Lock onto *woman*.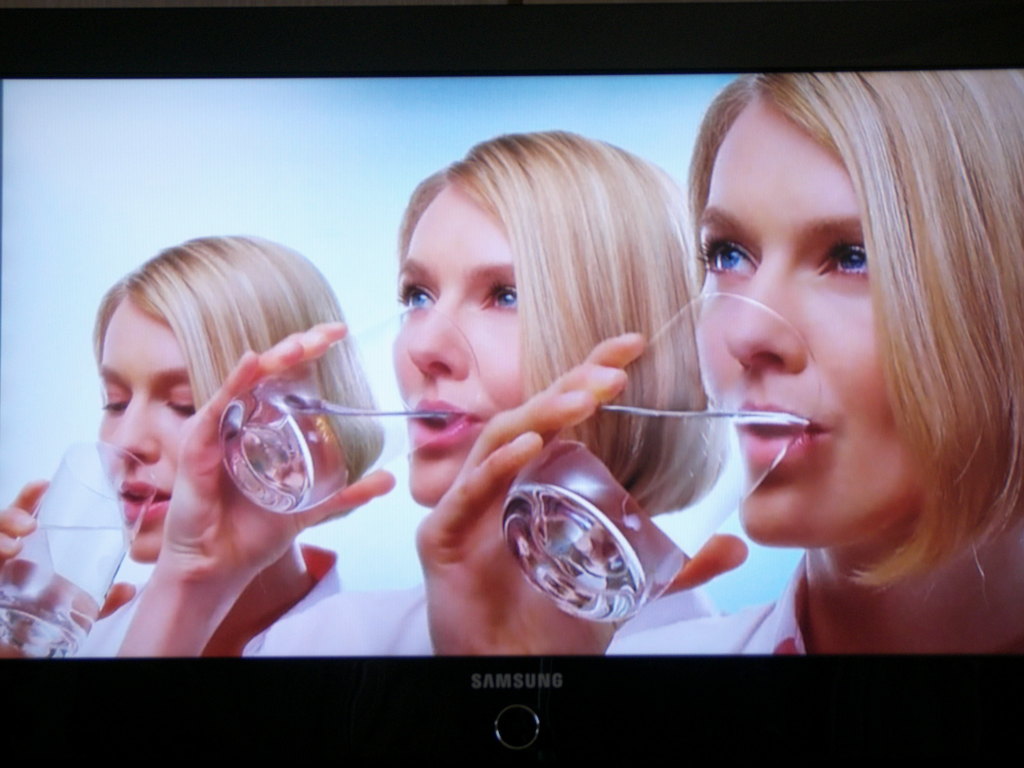
Locked: (x1=420, y1=73, x2=1023, y2=656).
